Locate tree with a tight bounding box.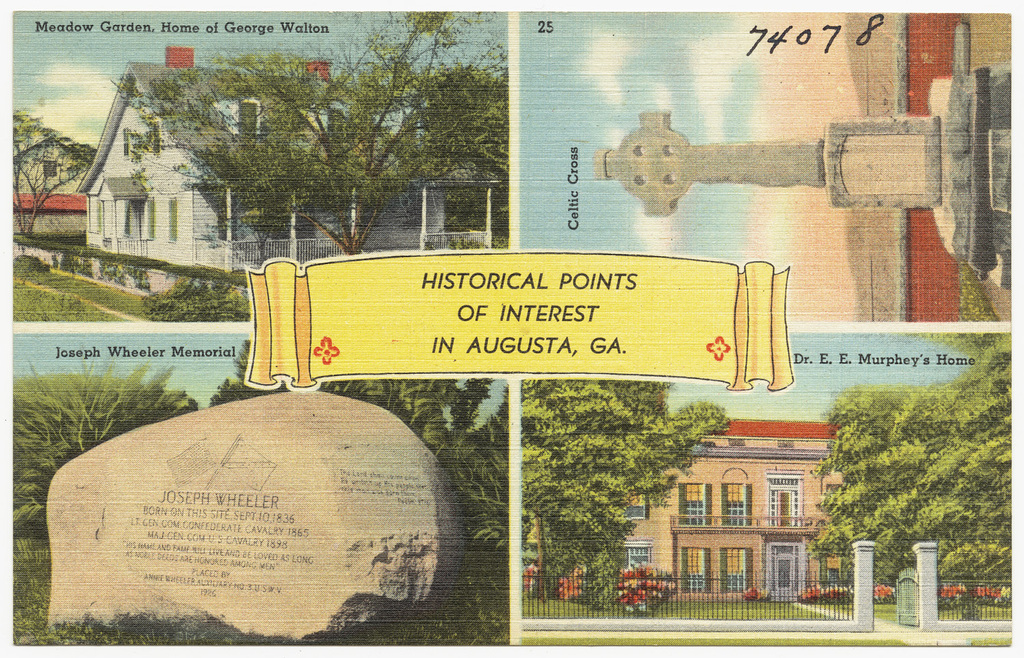
[208, 380, 510, 560].
